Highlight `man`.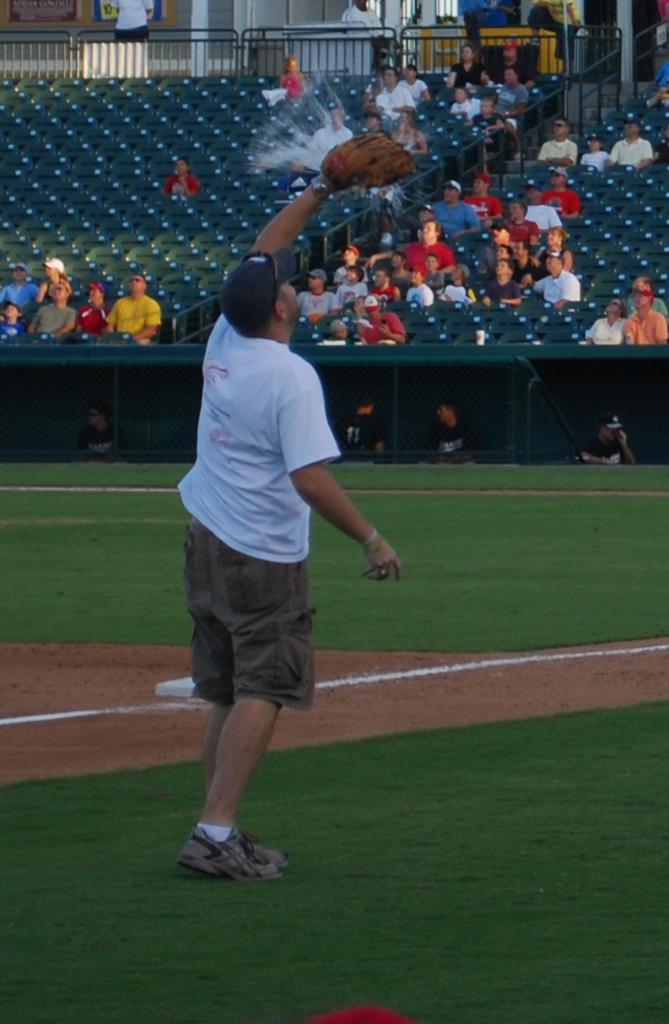
Highlighted region: {"x1": 485, "y1": 40, "x2": 542, "y2": 86}.
